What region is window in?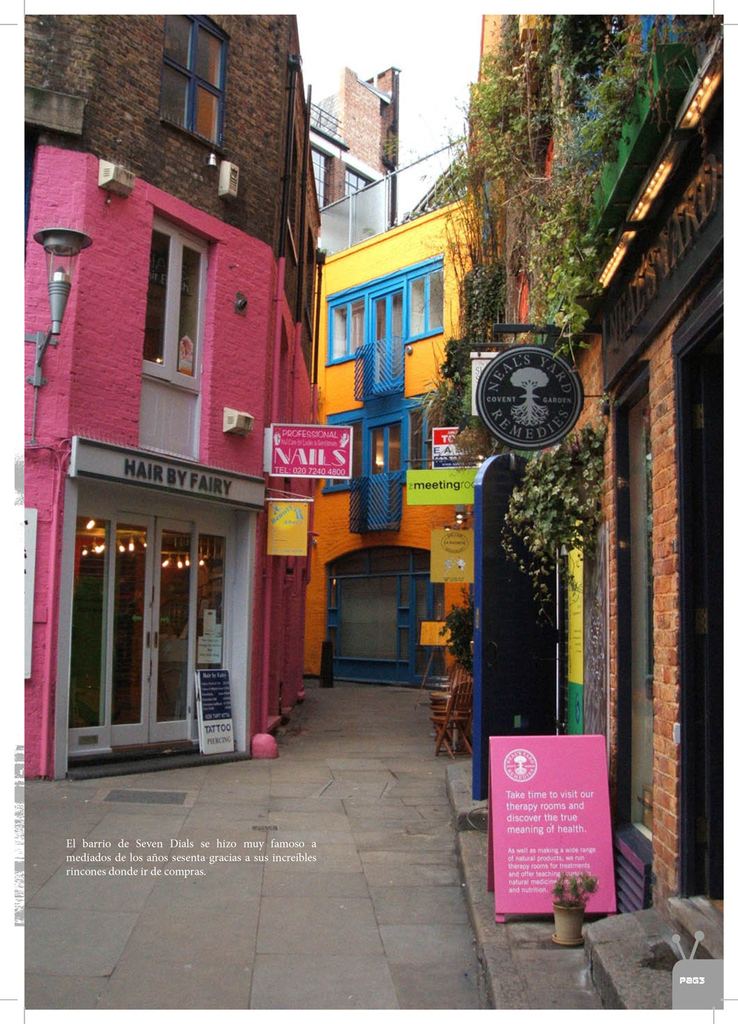
<box>152,11,228,137</box>.
